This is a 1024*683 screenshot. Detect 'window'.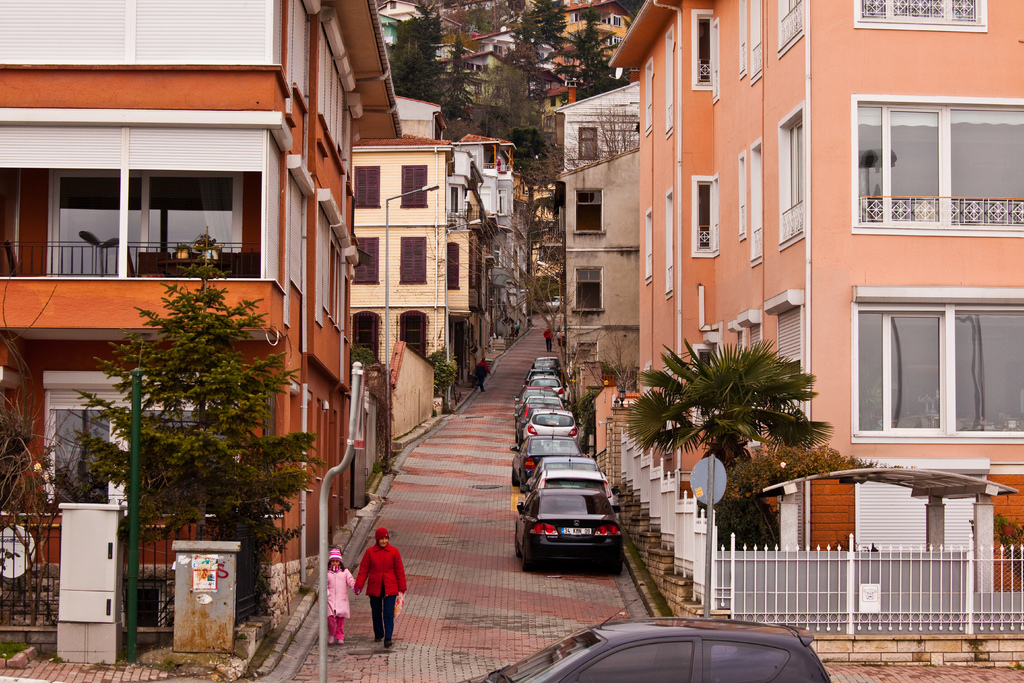
x1=692, y1=169, x2=716, y2=258.
